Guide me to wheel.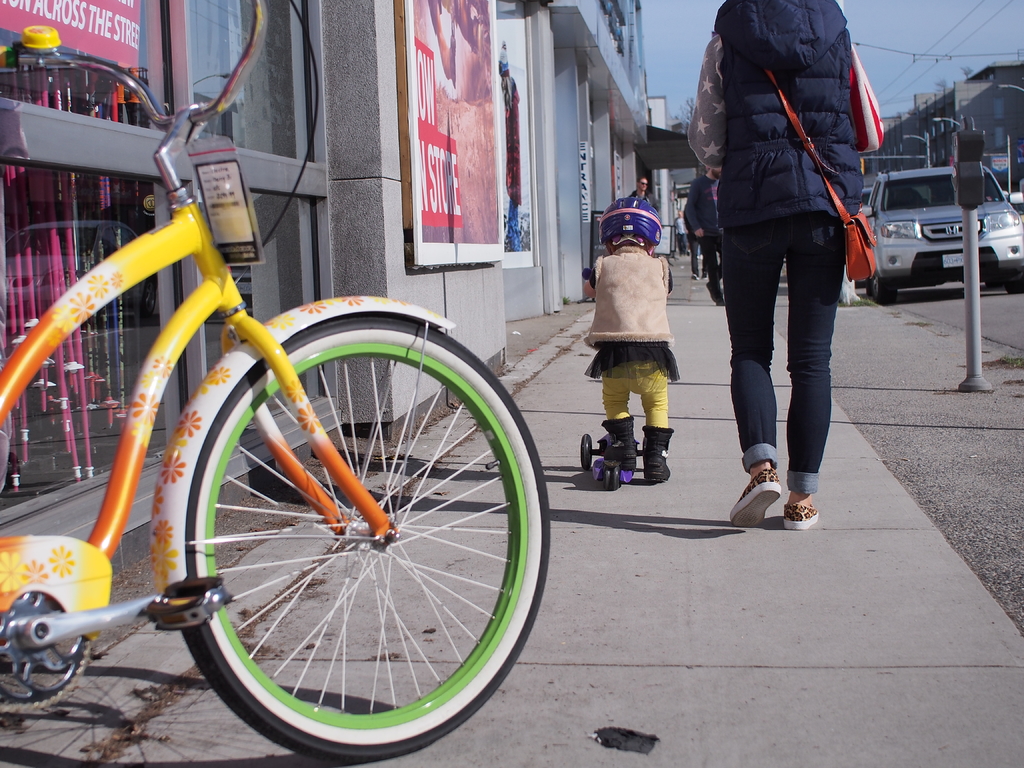
Guidance: 153:305:555:744.
